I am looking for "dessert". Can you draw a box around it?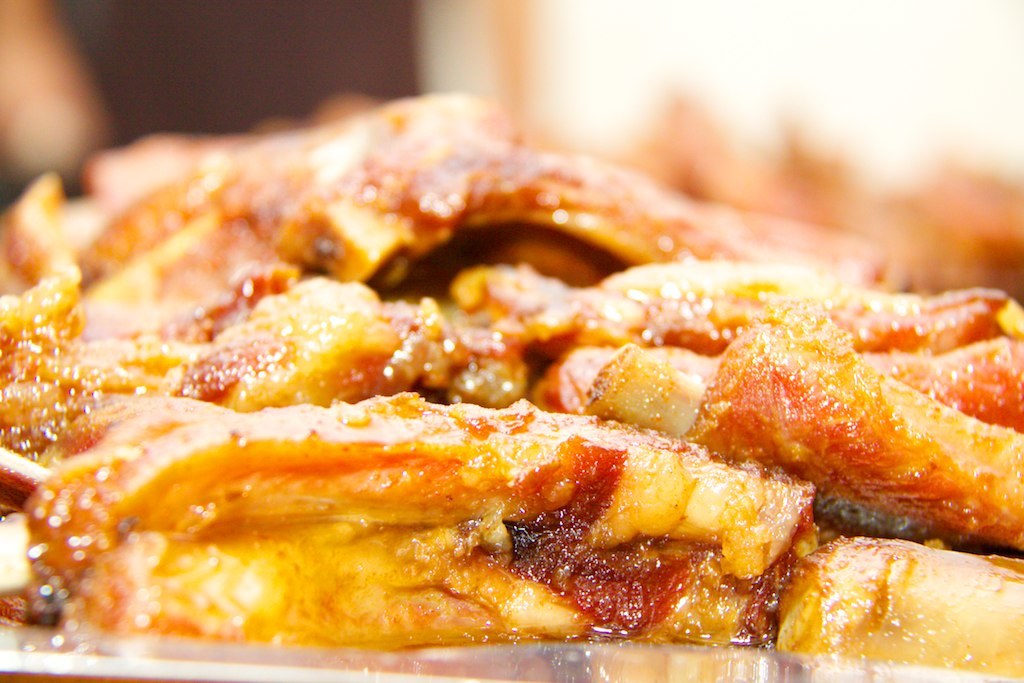
Sure, the bounding box is box=[0, 55, 980, 682].
